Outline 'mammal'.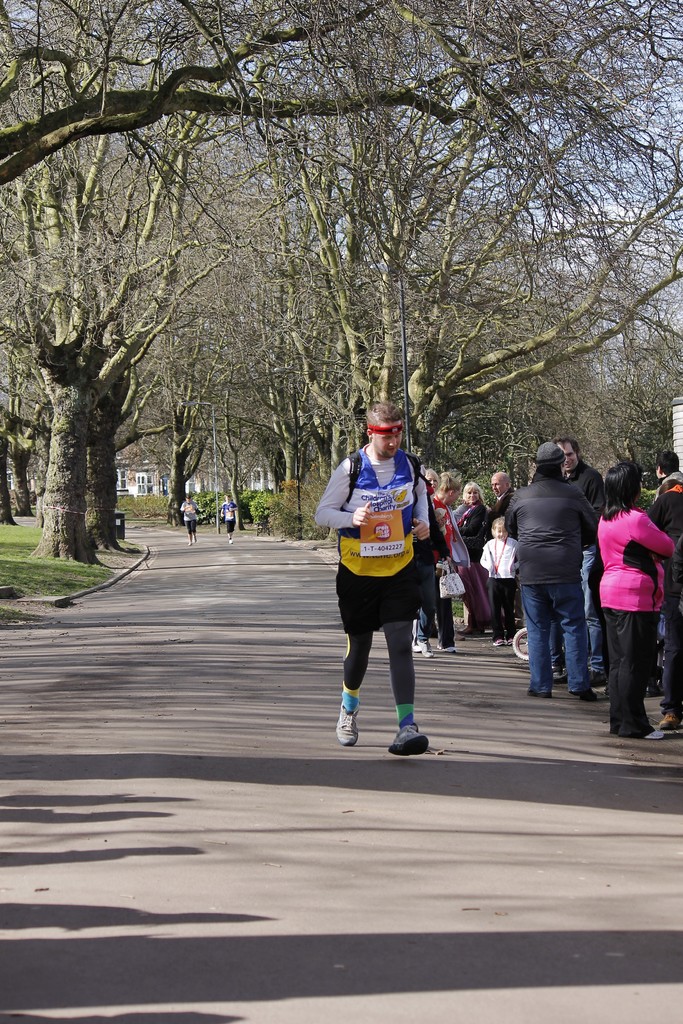
Outline: <region>549, 435, 607, 679</region>.
